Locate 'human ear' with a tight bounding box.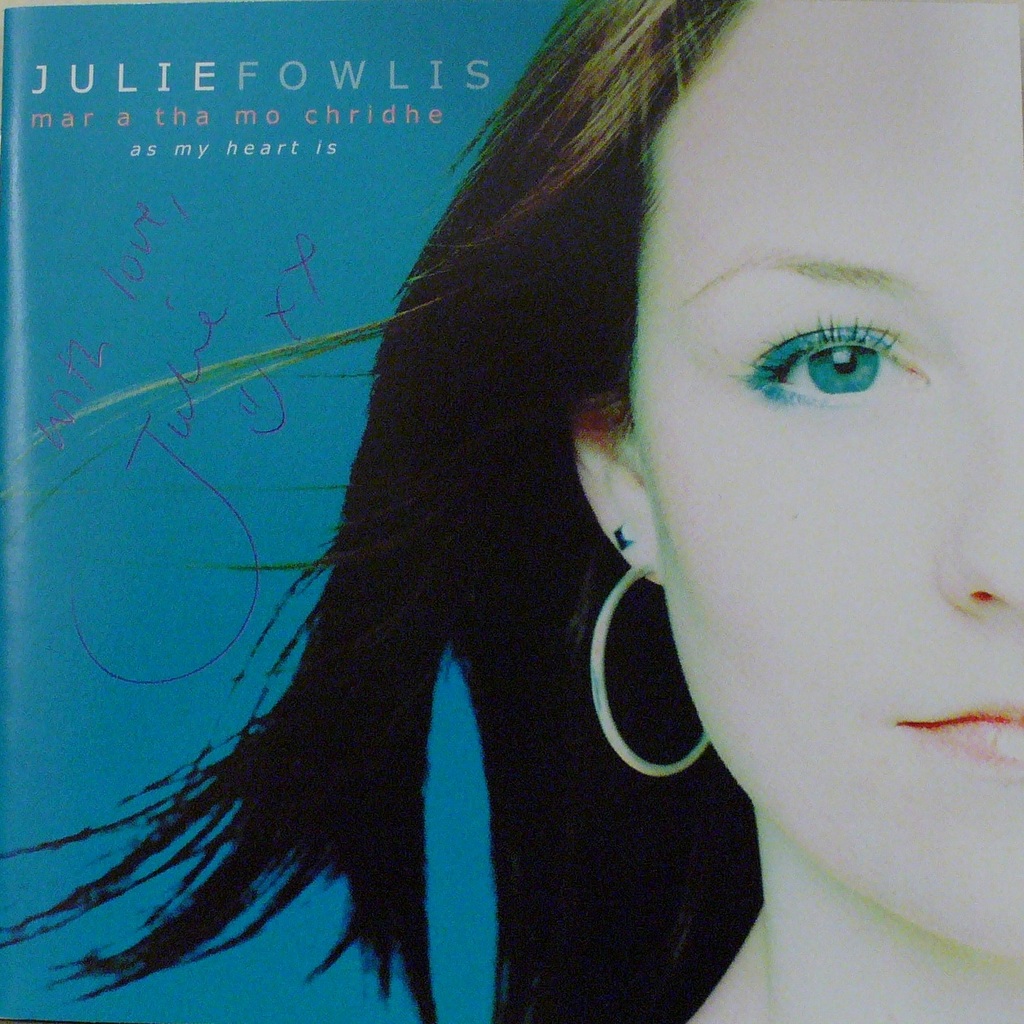
(left=568, top=389, right=667, bottom=587).
